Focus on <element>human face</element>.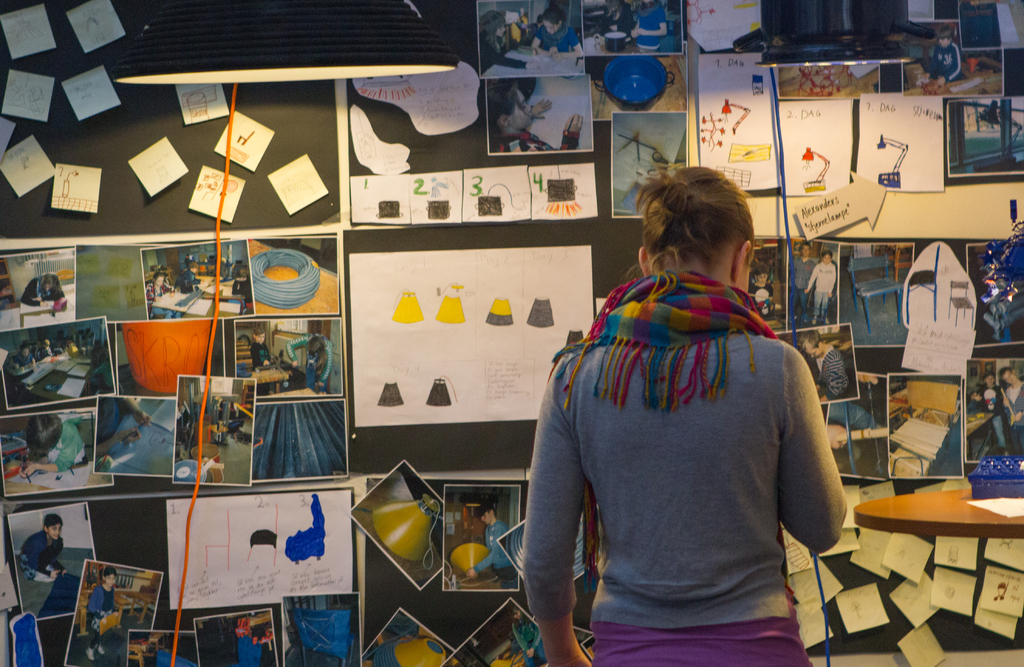
Focused at x1=109, y1=572, x2=115, y2=587.
